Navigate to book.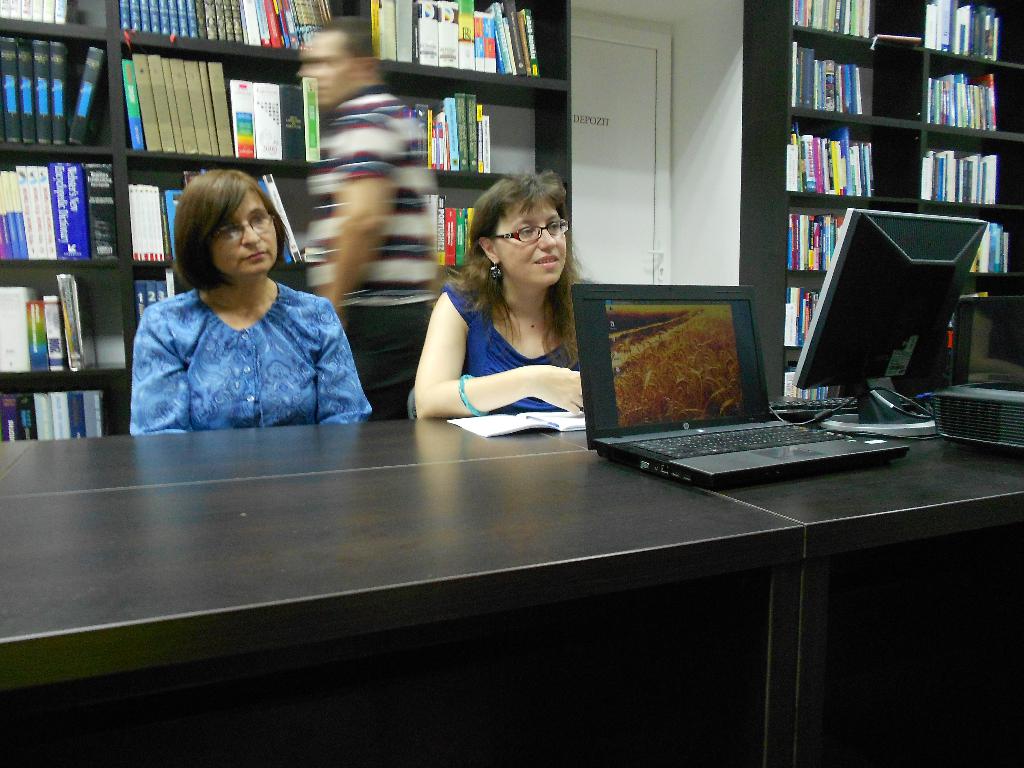
Navigation target: 920, 160, 931, 198.
